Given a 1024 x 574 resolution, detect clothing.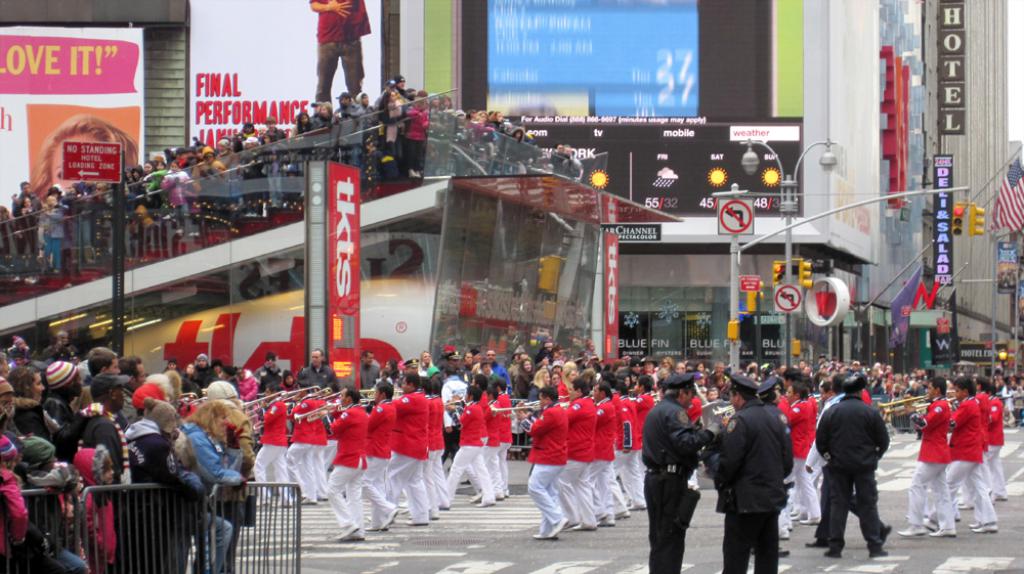
l=815, t=397, r=876, b=560.
